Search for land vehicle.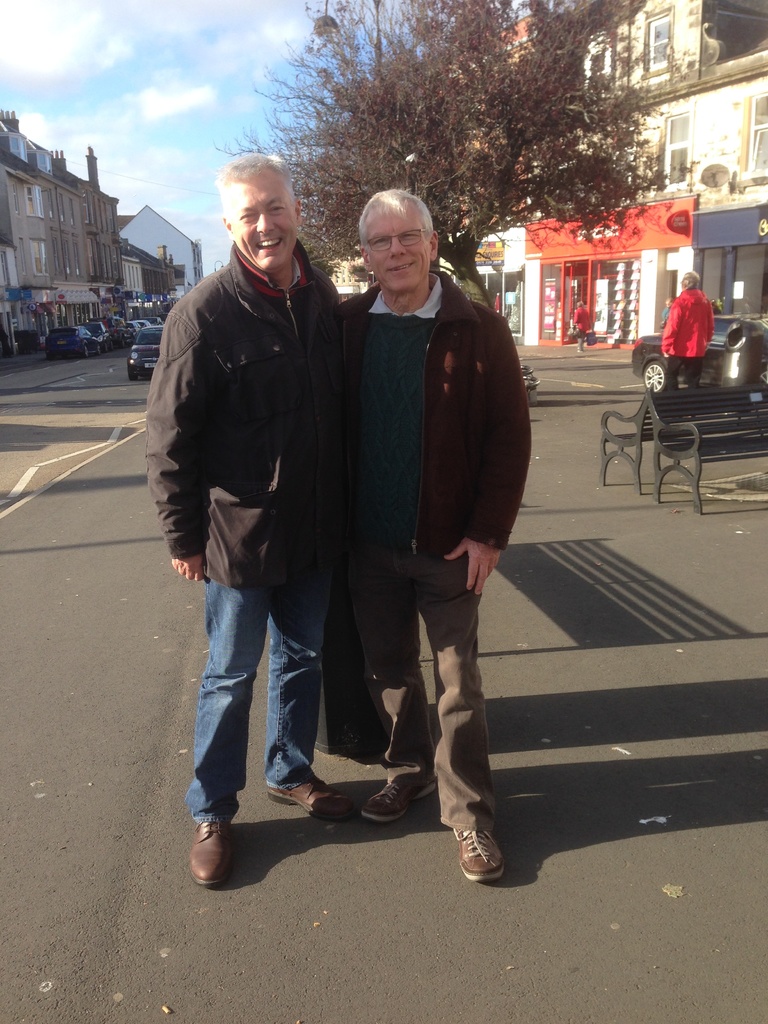
Found at [left=632, top=319, right=767, bottom=394].
